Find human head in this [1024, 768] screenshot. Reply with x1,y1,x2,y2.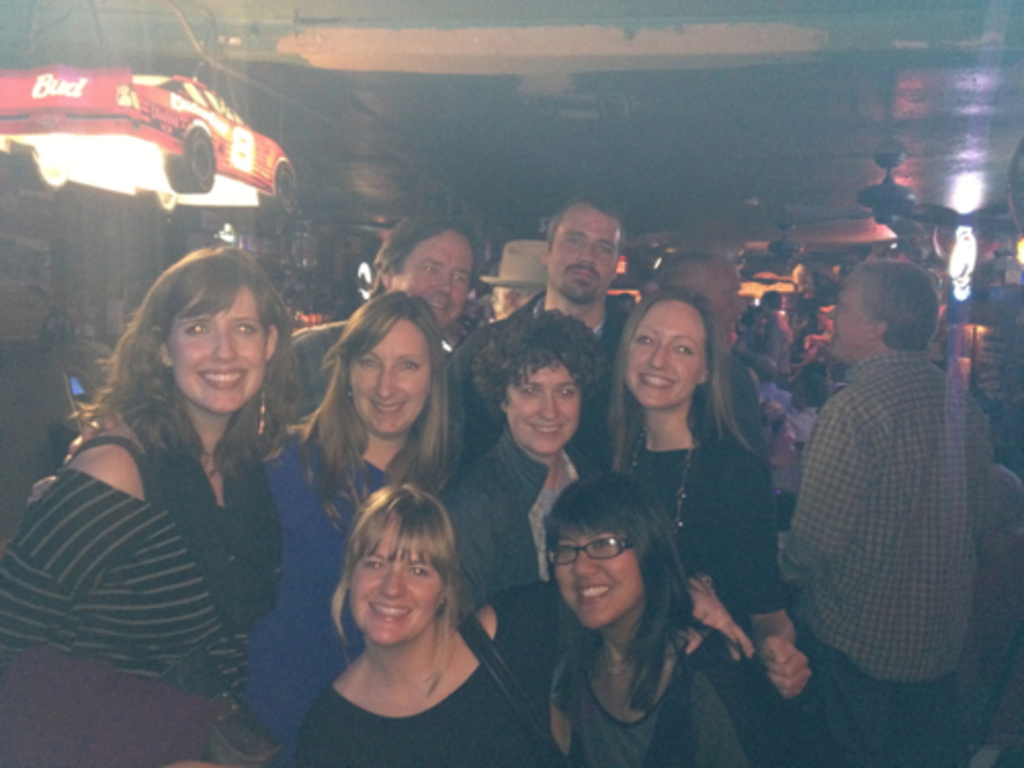
334,293,444,440.
